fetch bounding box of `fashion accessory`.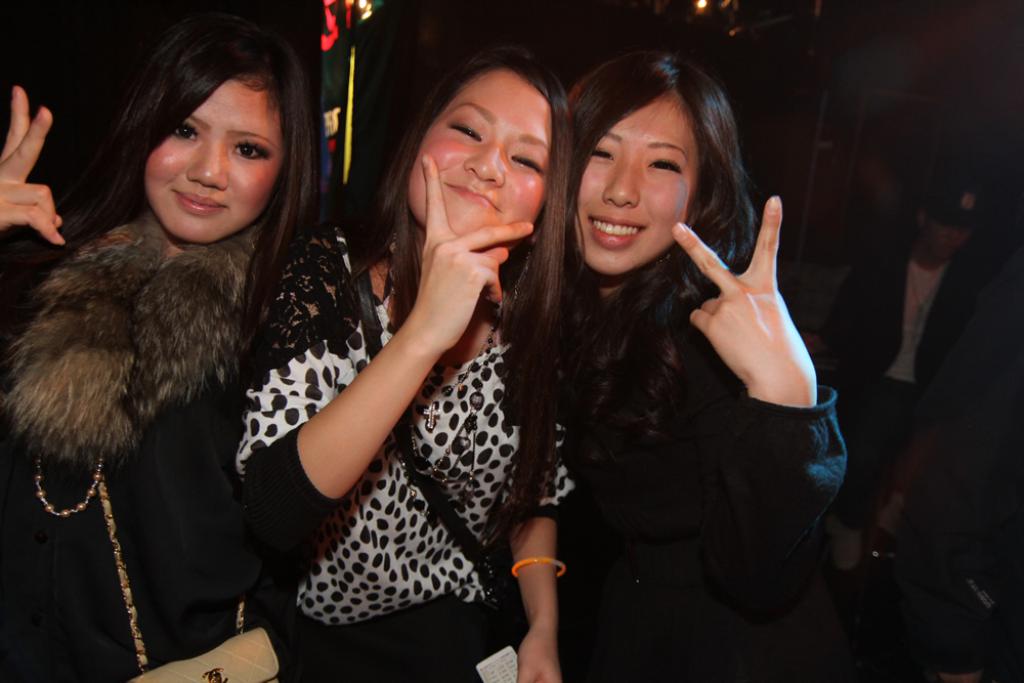
Bbox: box(424, 310, 501, 429).
